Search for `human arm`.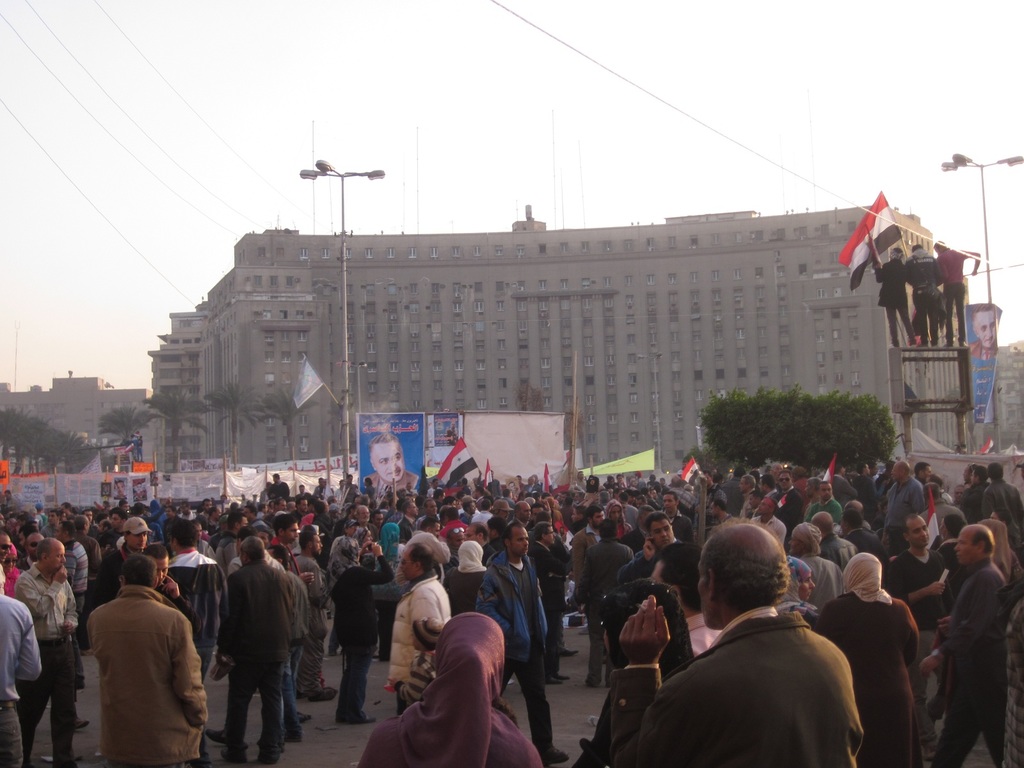
Found at bbox=(365, 489, 369, 497).
